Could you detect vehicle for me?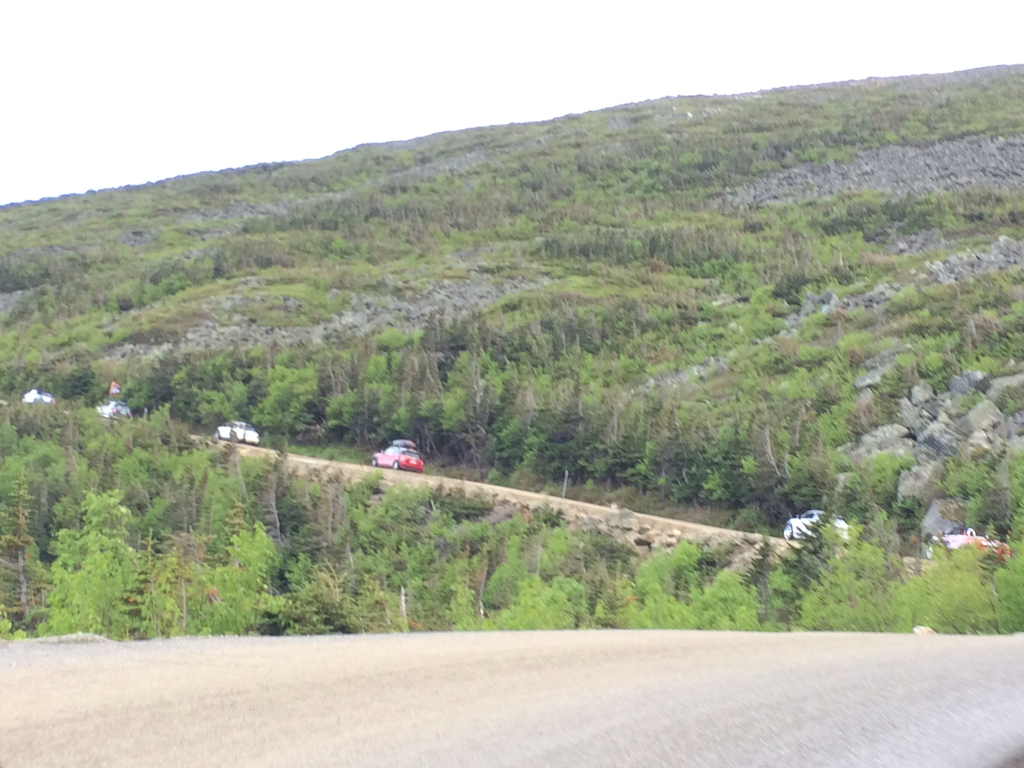
Detection result: x1=368, y1=426, x2=429, y2=481.
